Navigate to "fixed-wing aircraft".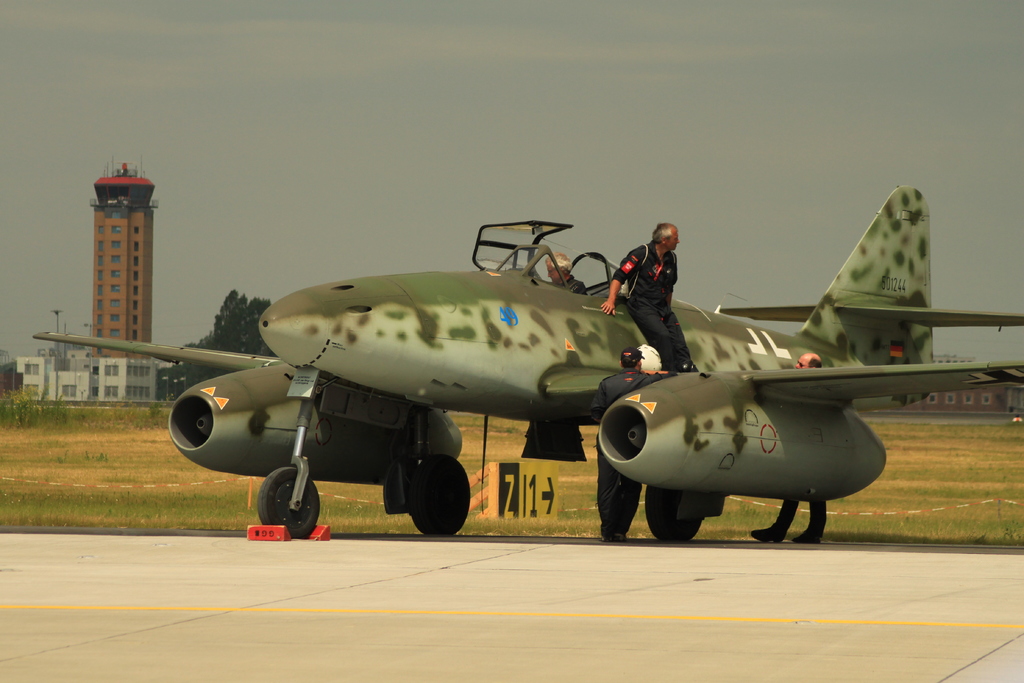
Navigation target: 38,188,1023,539.
